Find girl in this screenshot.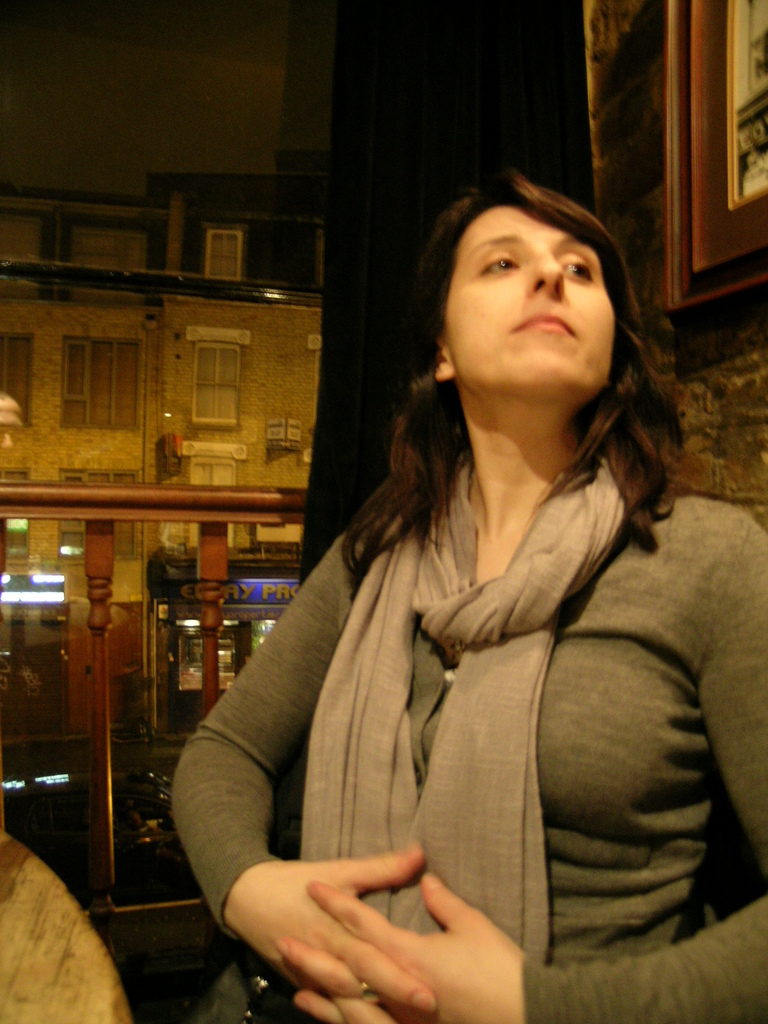
The bounding box for girl is box(152, 173, 767, 1023).
